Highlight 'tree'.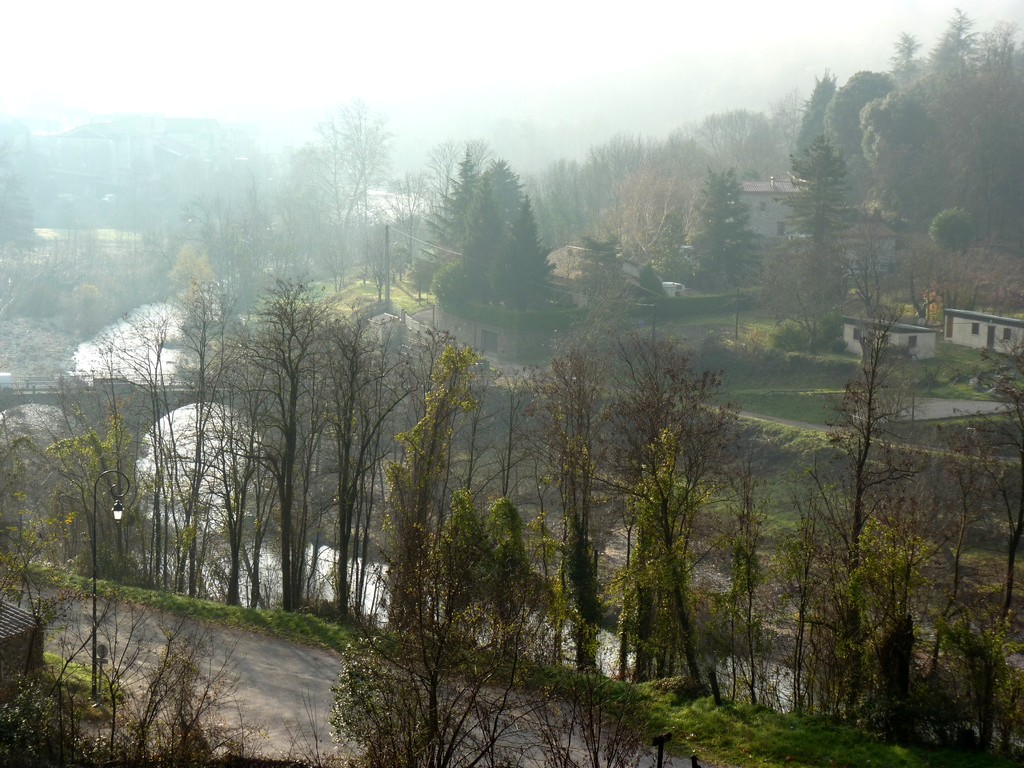
Highlighted region: (124,604,246,764).
